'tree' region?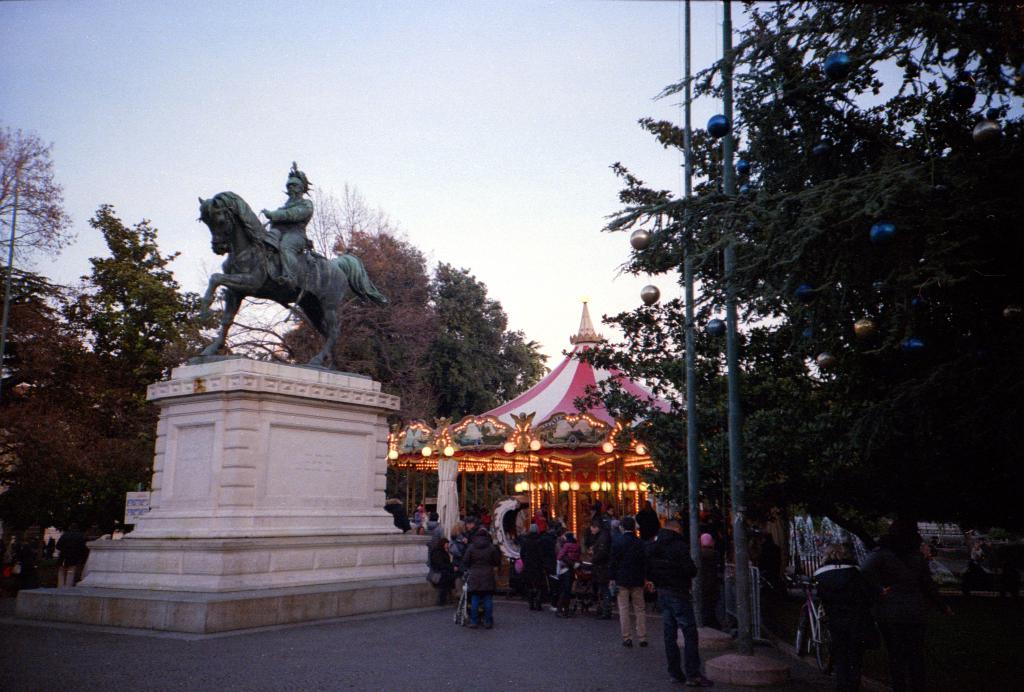
pyautogui.locateOnScreen(41, 175, 190, 533)
